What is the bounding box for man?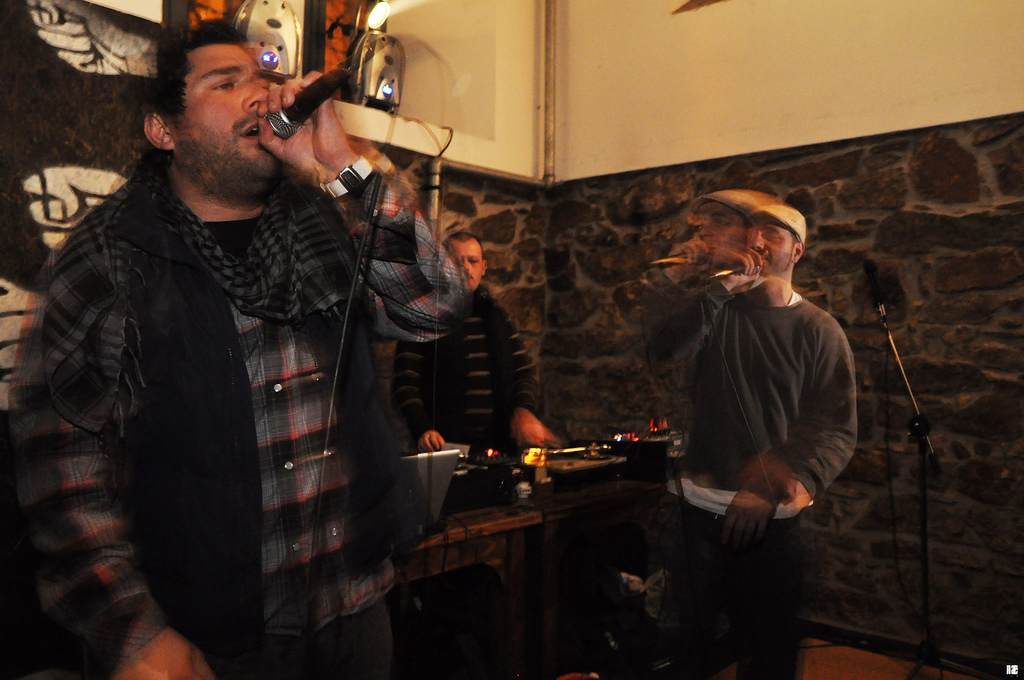
[left=11, top=15, right=474, bottom=679].
